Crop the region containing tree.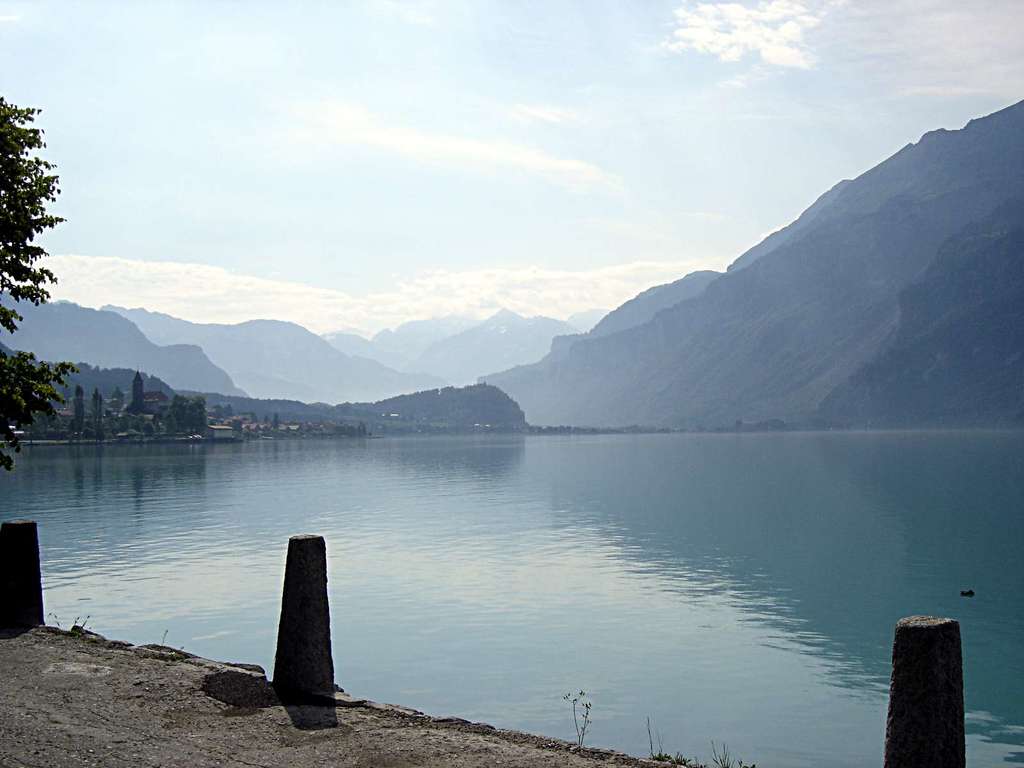
Crop region: x1=2 y1=90 x2=76 y2=472.
